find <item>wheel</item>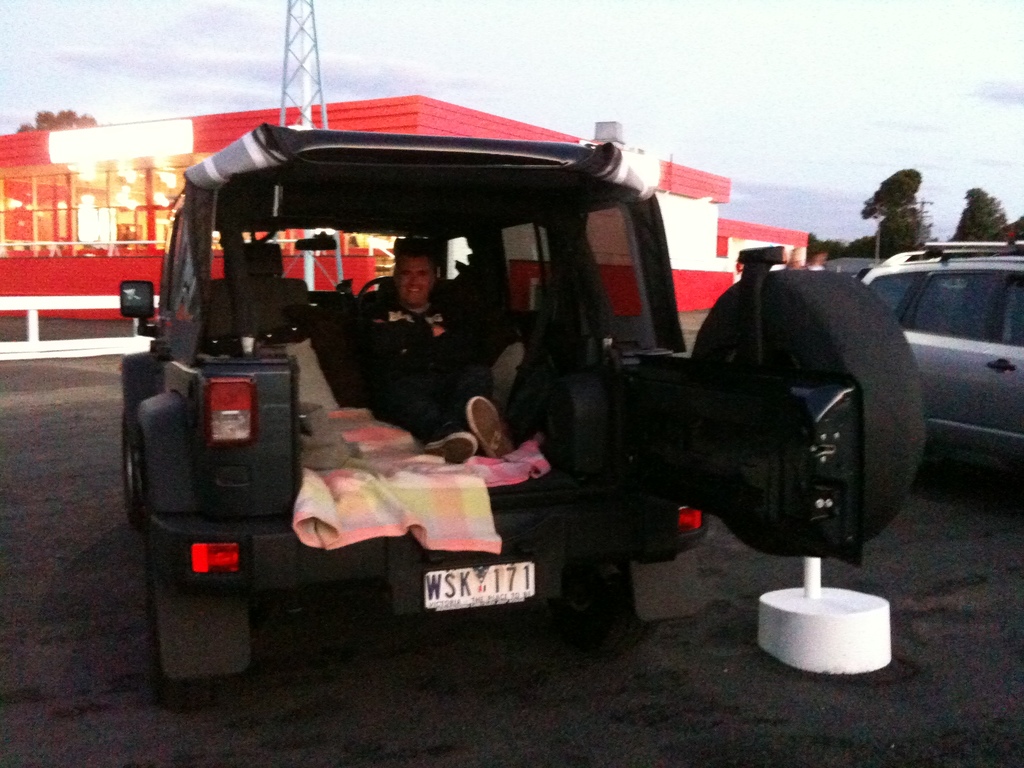
box=[118, 404, 163, 547]
